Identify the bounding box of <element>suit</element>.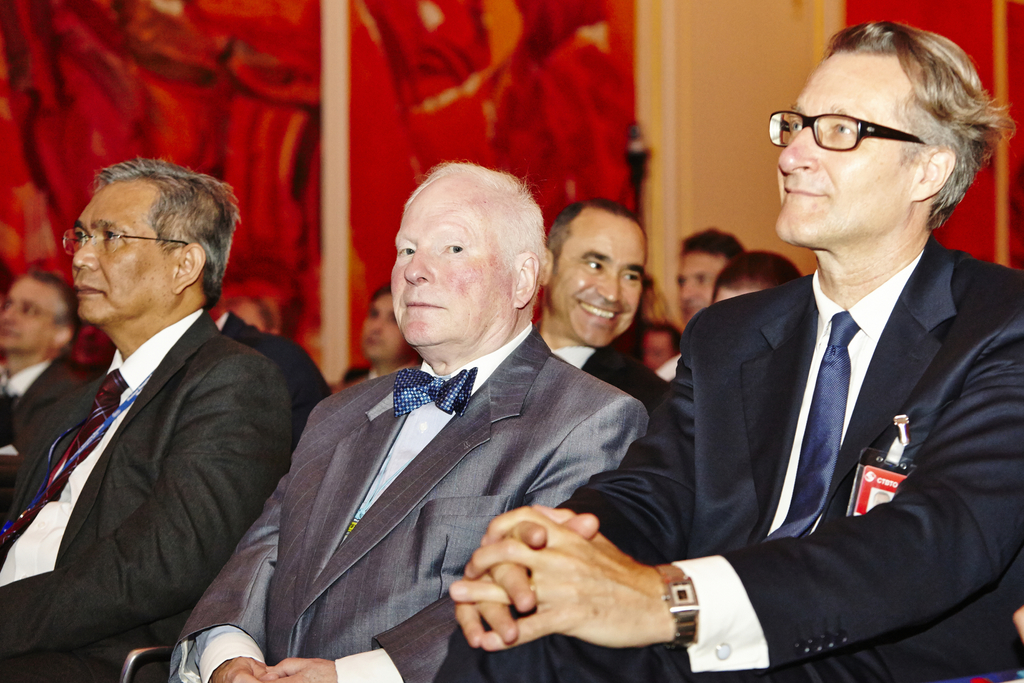
[x1=211, y1=309, x2=332, y2=427].
